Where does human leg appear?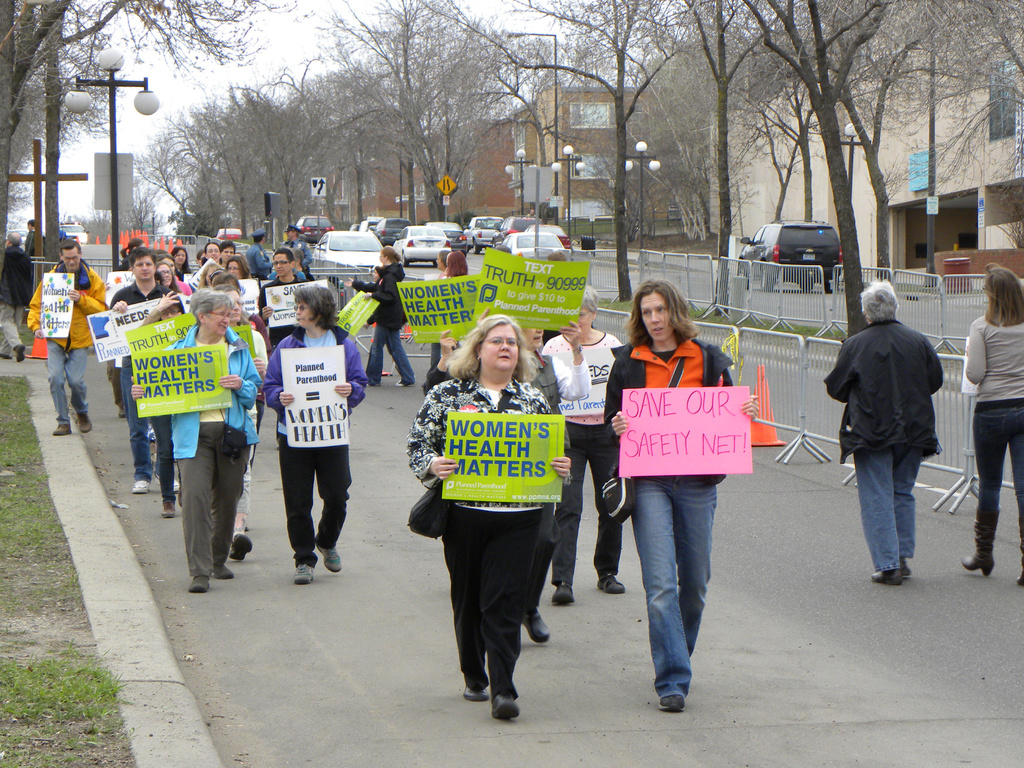
Appears at [left=476, top=504, right=550, bottom=715].
